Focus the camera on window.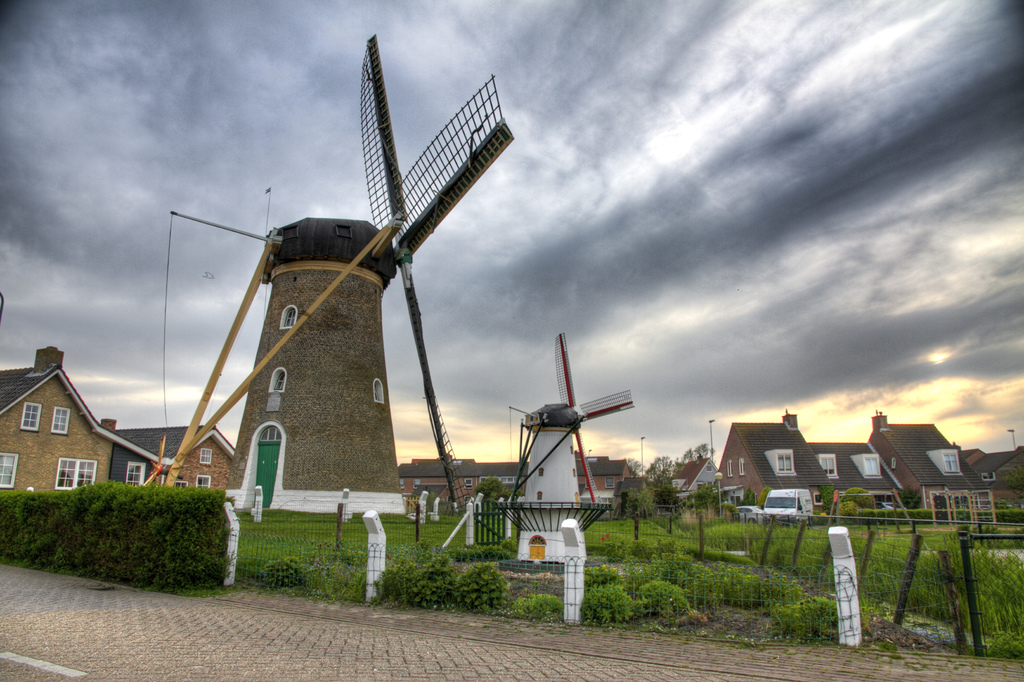
Focus region: [280, 302, 300, 329].
